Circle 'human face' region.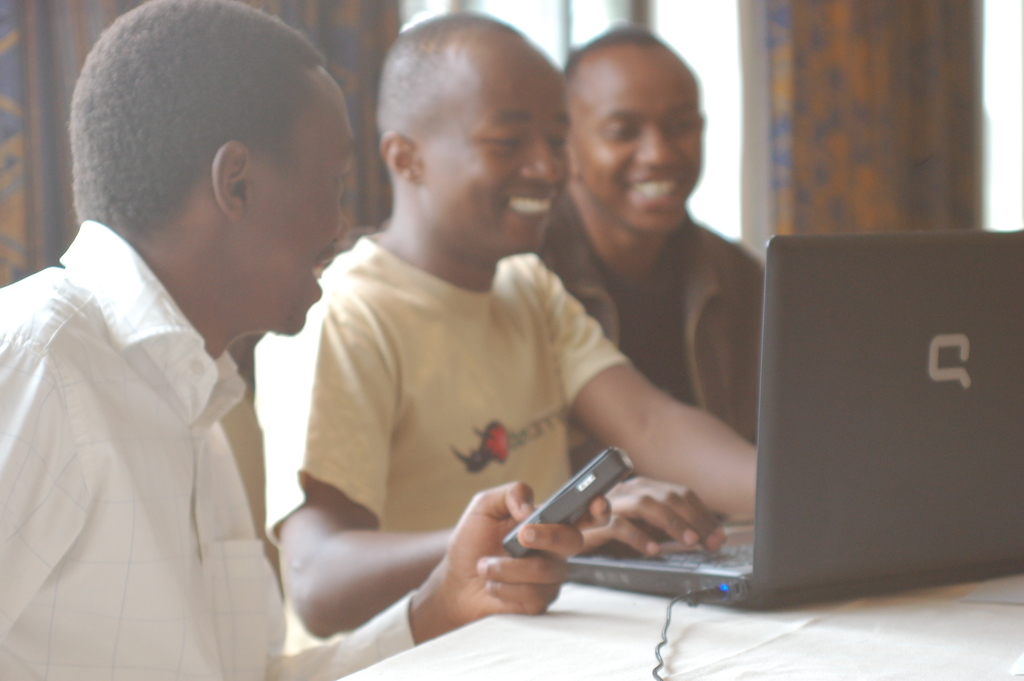
Region: (229, 61, 359, 332).
